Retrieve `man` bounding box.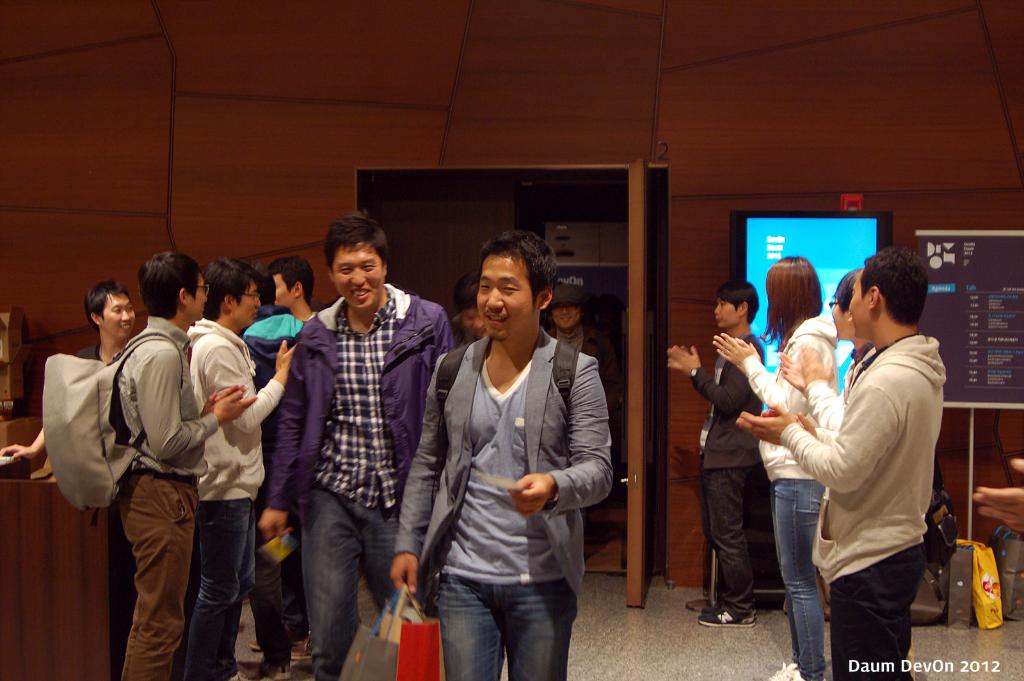
Bounding box: <region>828, 268, 877, 394</region>.
